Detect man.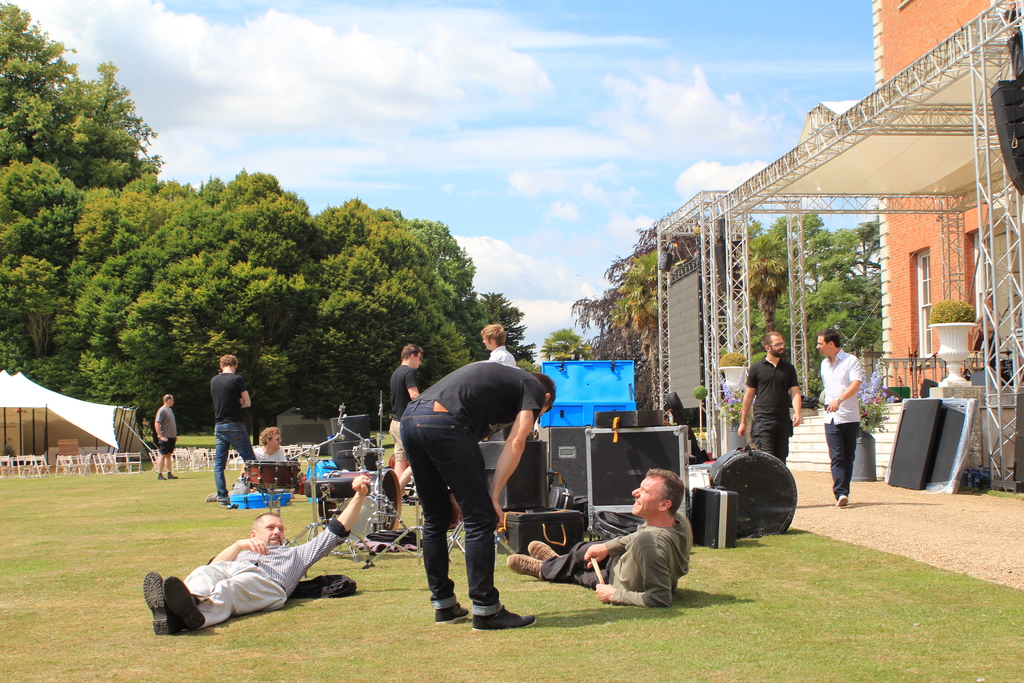
Detected at region(150, 393, 182, 483).
